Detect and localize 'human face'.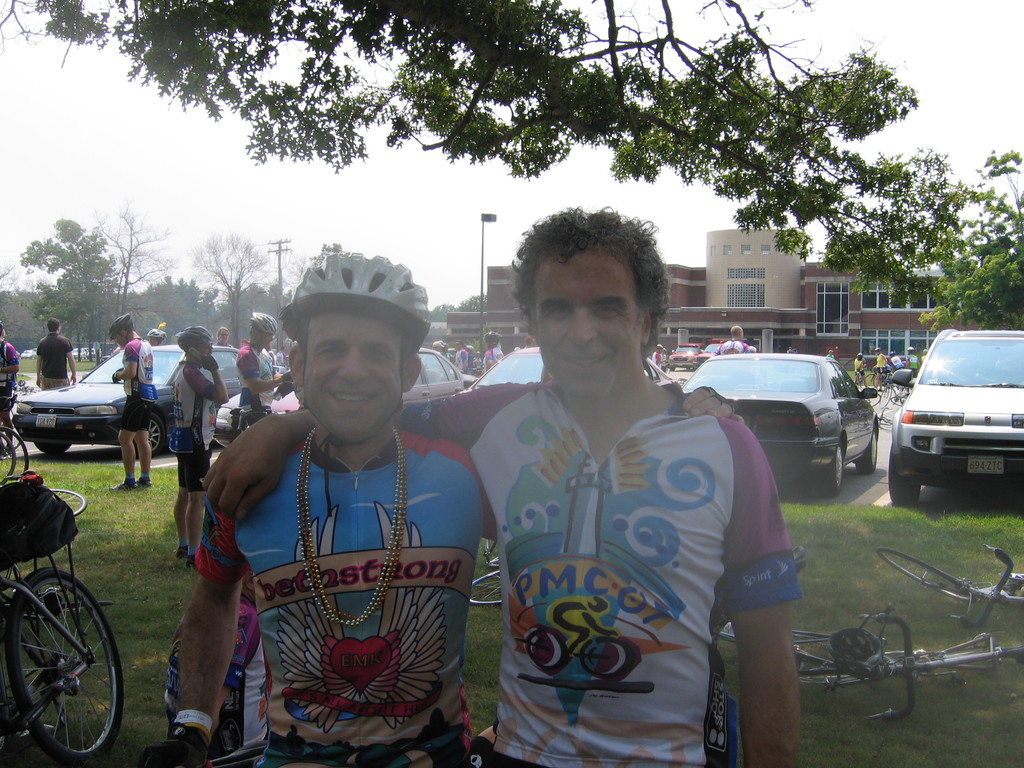
Localized at 200/344/211/359.
